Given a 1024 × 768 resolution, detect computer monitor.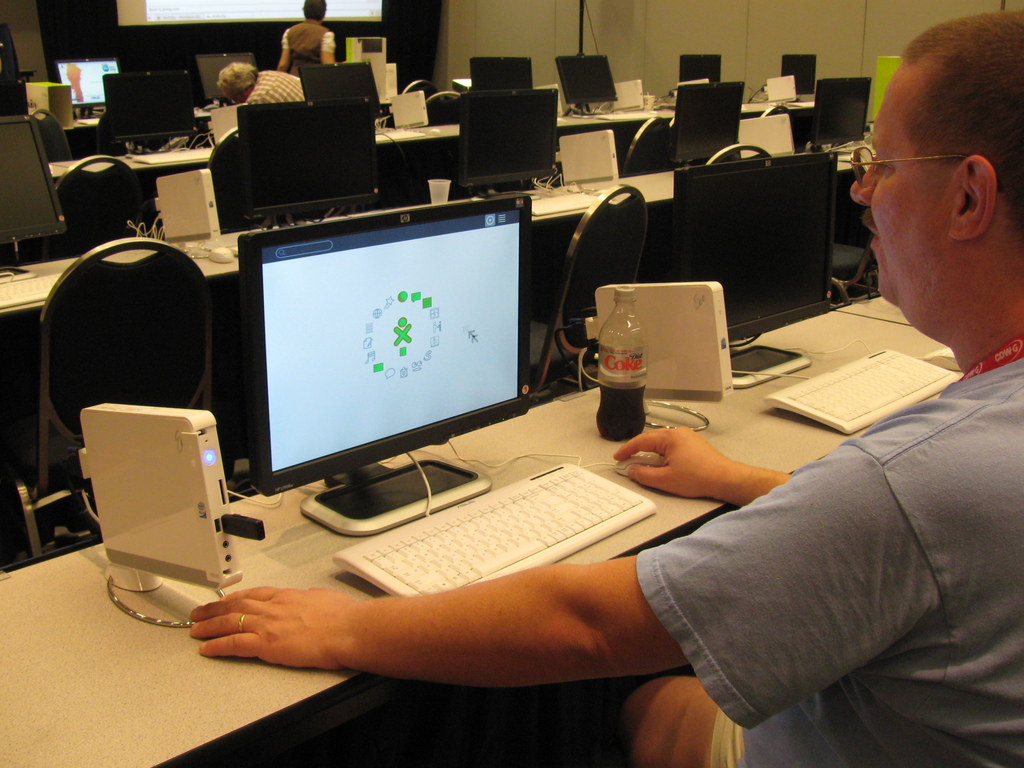
l=465, t=56, r=538, b=93.
